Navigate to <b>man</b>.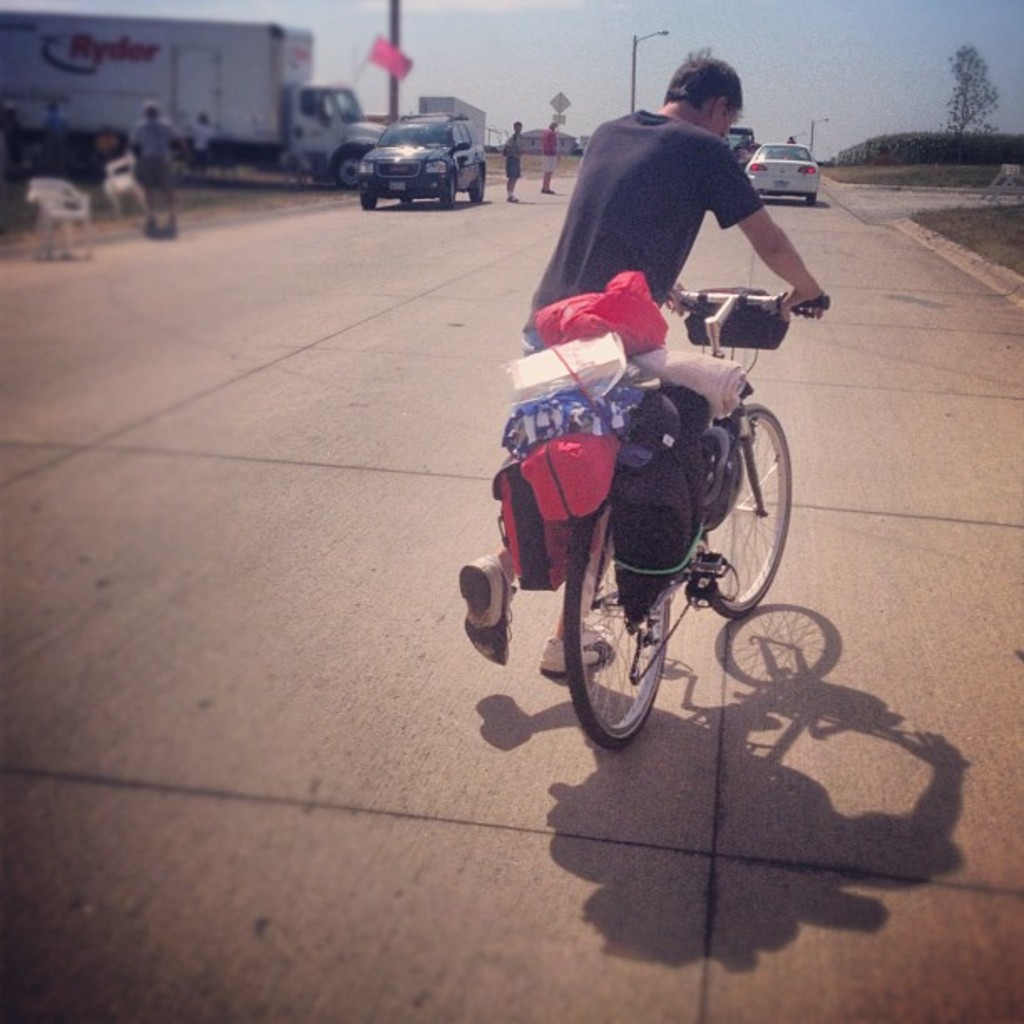
Navigation target: bbox=[286, 120, 305, 171].
